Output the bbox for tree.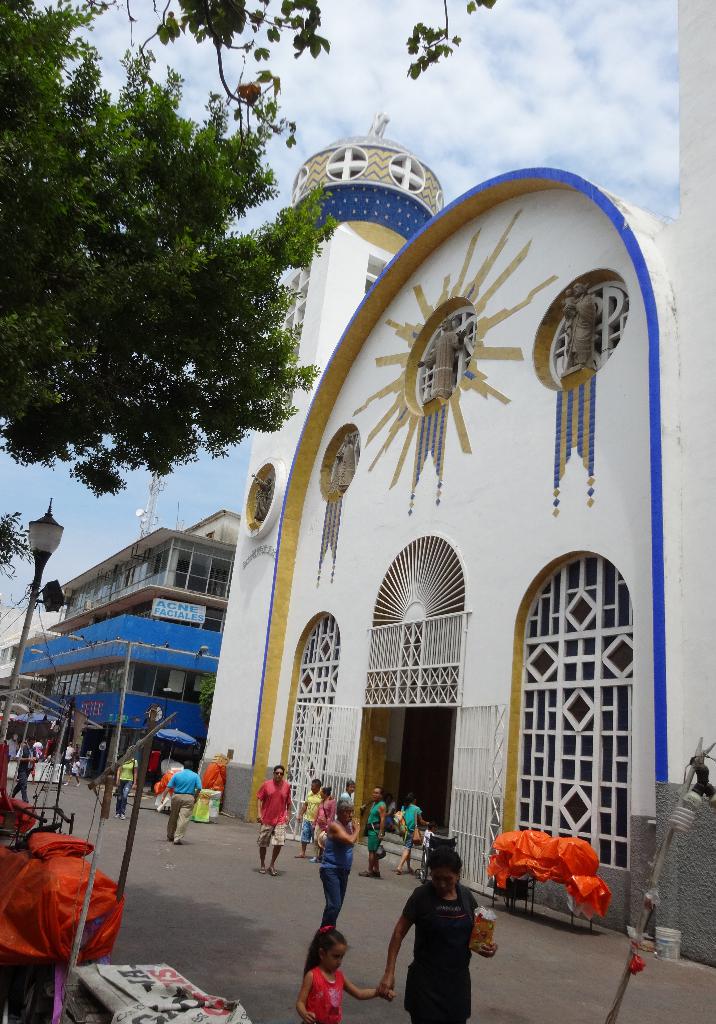
locate(147, 0, 506, 160).
